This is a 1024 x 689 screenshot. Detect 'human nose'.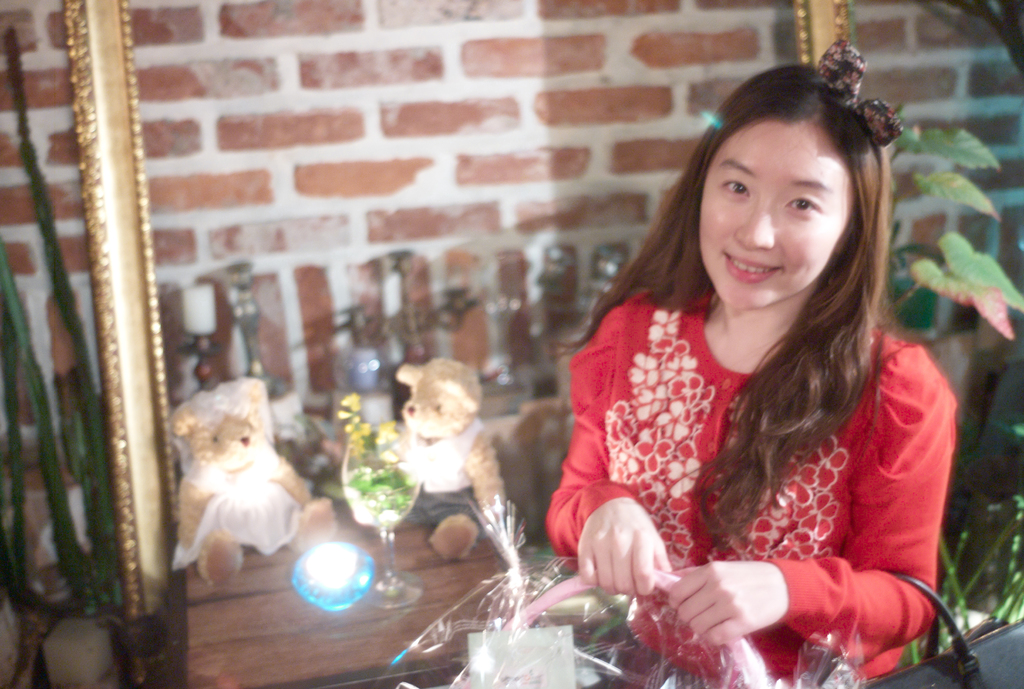
{"x1": 734, "y1": 204, "x2": 774, "y2": 251}.
